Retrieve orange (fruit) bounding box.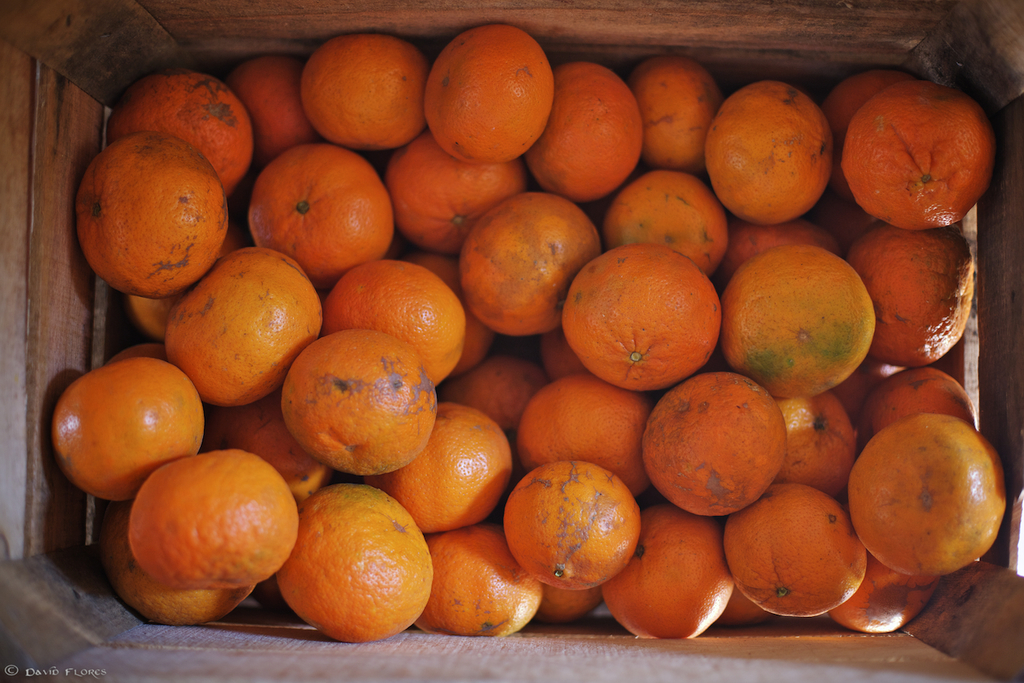
Bounding box: (289, 331, 443, 458).
